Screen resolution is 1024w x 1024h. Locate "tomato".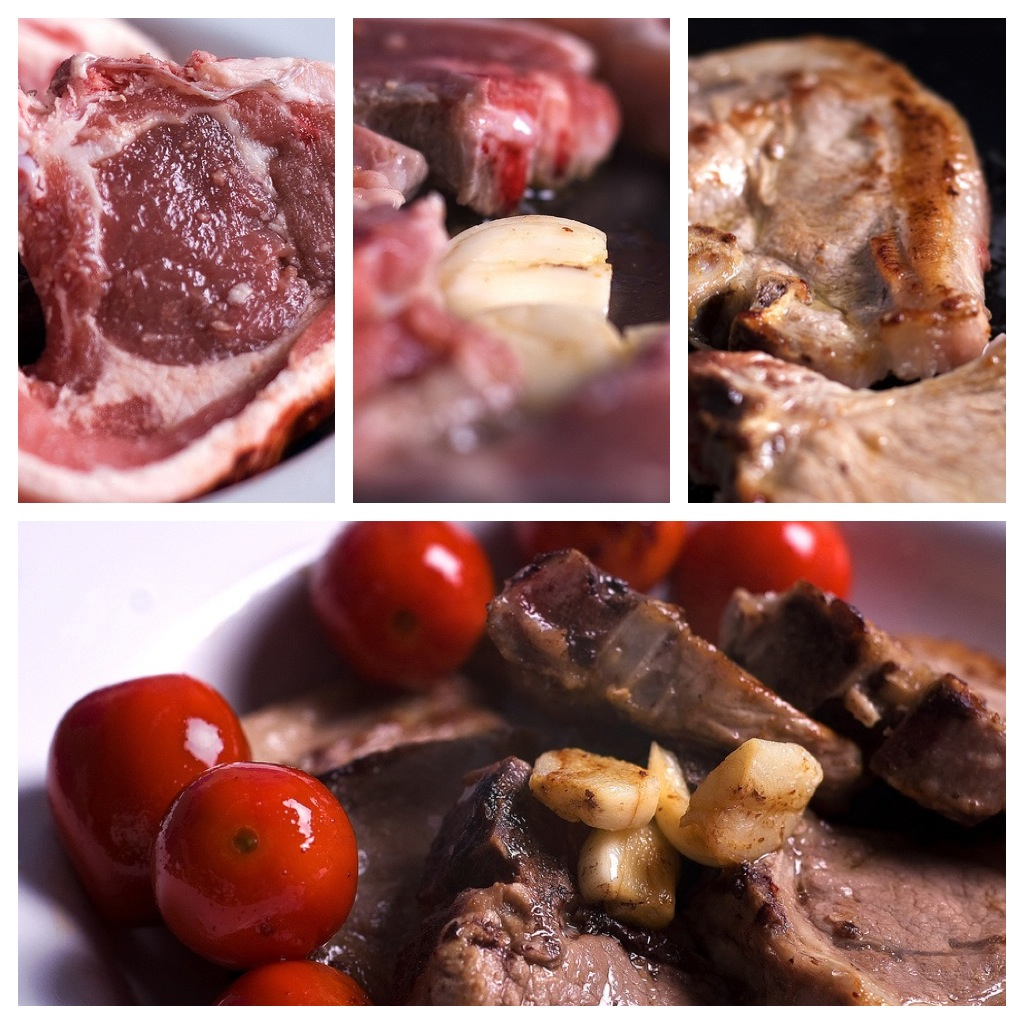
BBox(125, 773, 372, 977).
